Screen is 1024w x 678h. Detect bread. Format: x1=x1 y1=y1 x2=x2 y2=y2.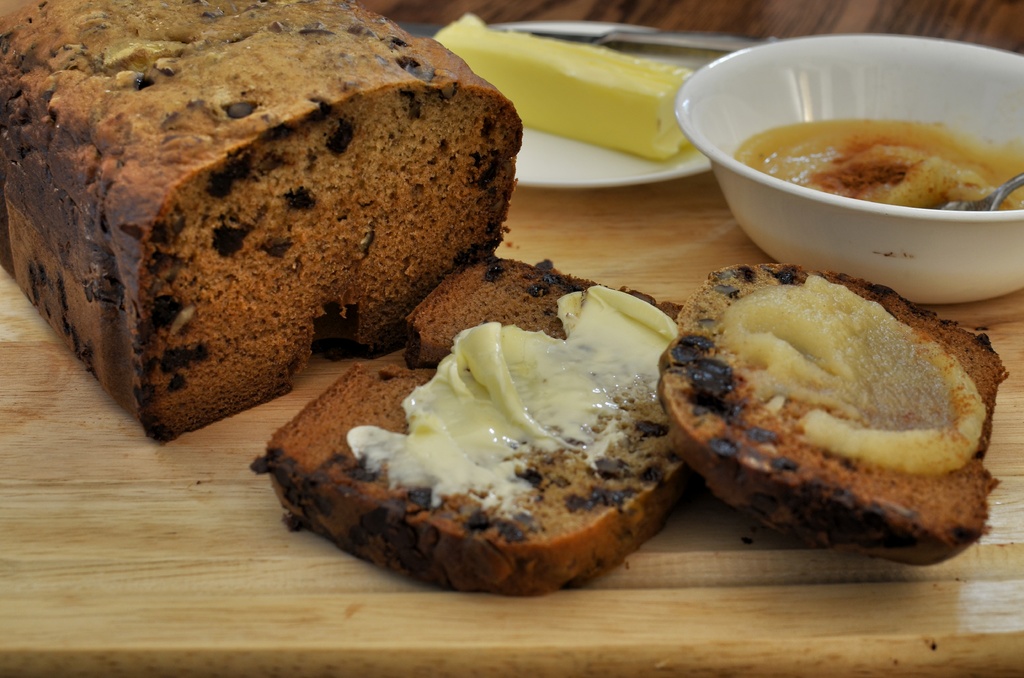
x1=264 y1=245 x2=687 y2=599.
